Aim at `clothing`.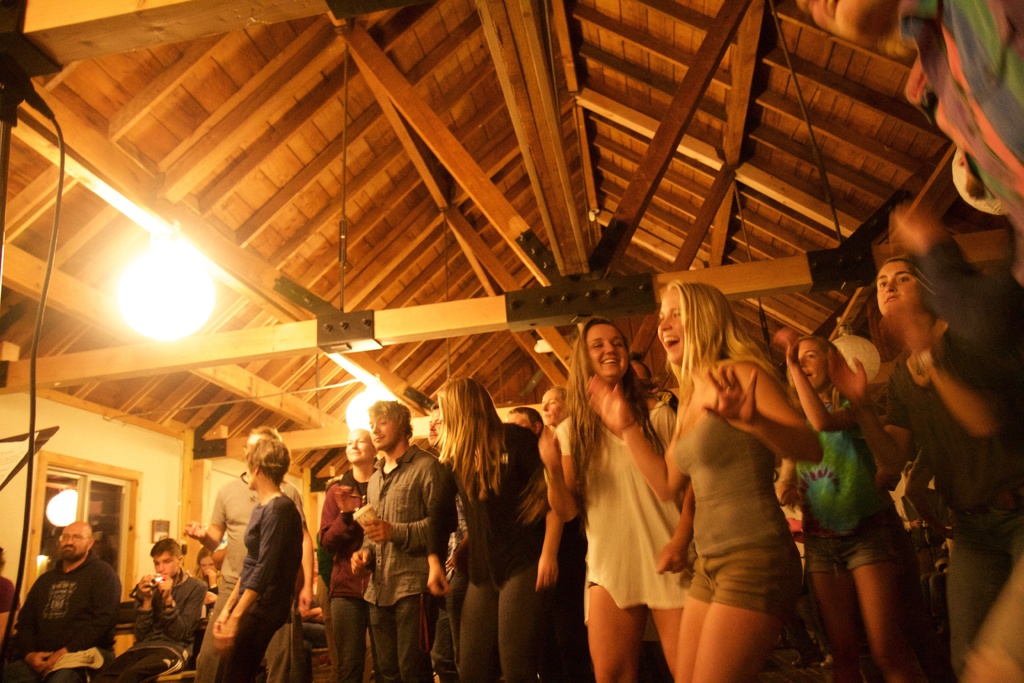
Aimed at locate(556, 393, 698, 616).
